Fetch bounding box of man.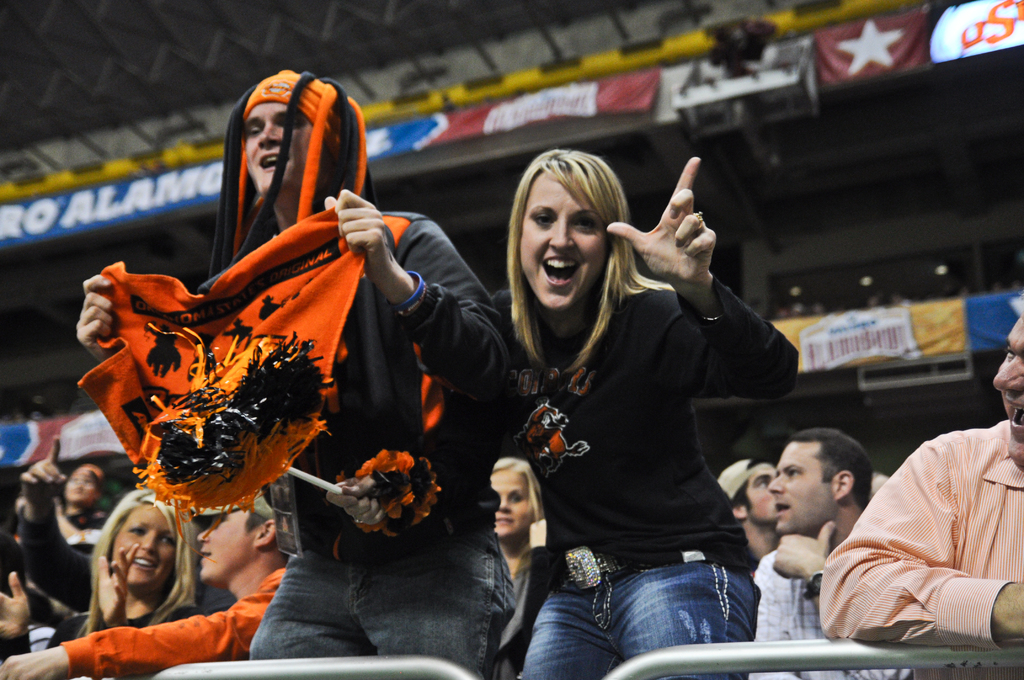
Bbox: x1=4 y1=487 x2=294 y2=679.
